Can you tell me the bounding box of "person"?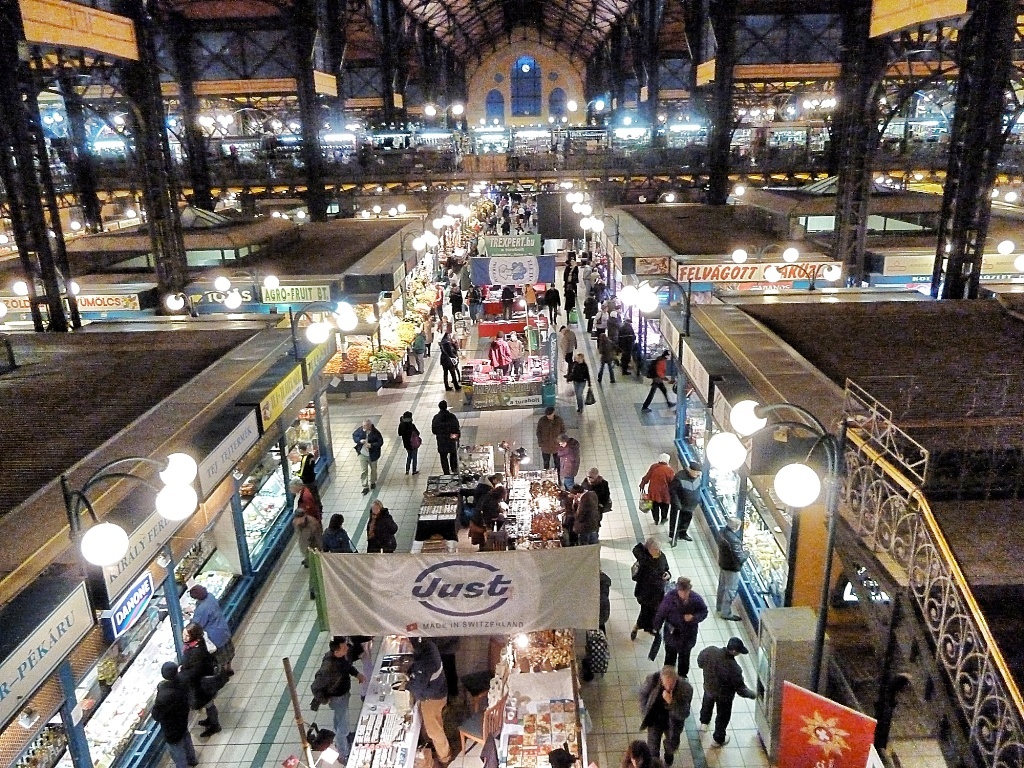
595, 569, 617, 635.
